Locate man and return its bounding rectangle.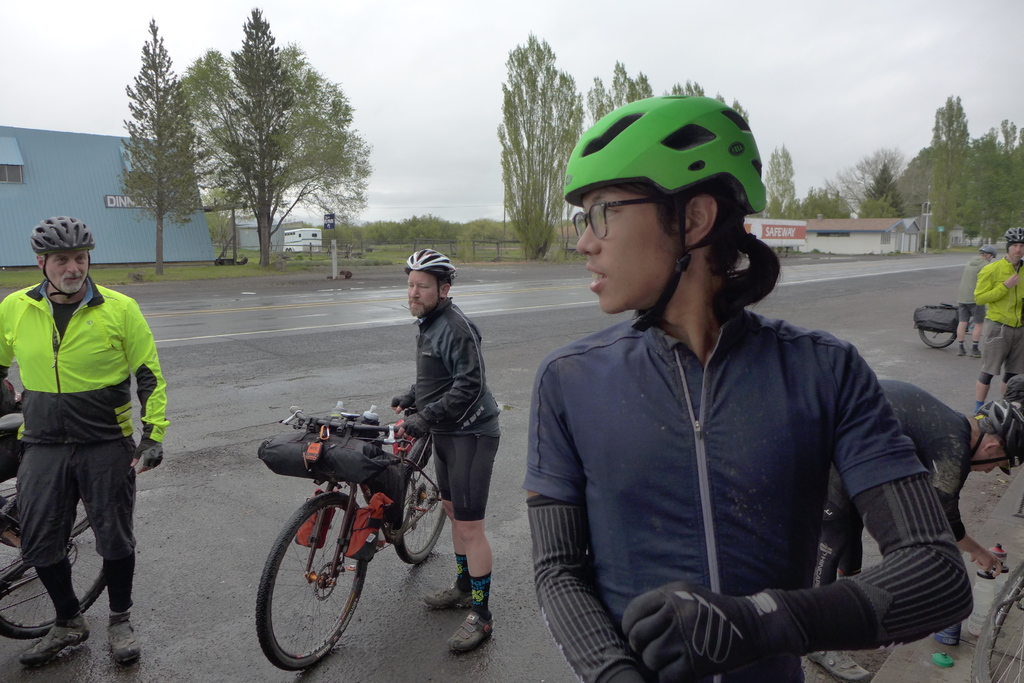
bbox=(975, 223, 1023, 421).
